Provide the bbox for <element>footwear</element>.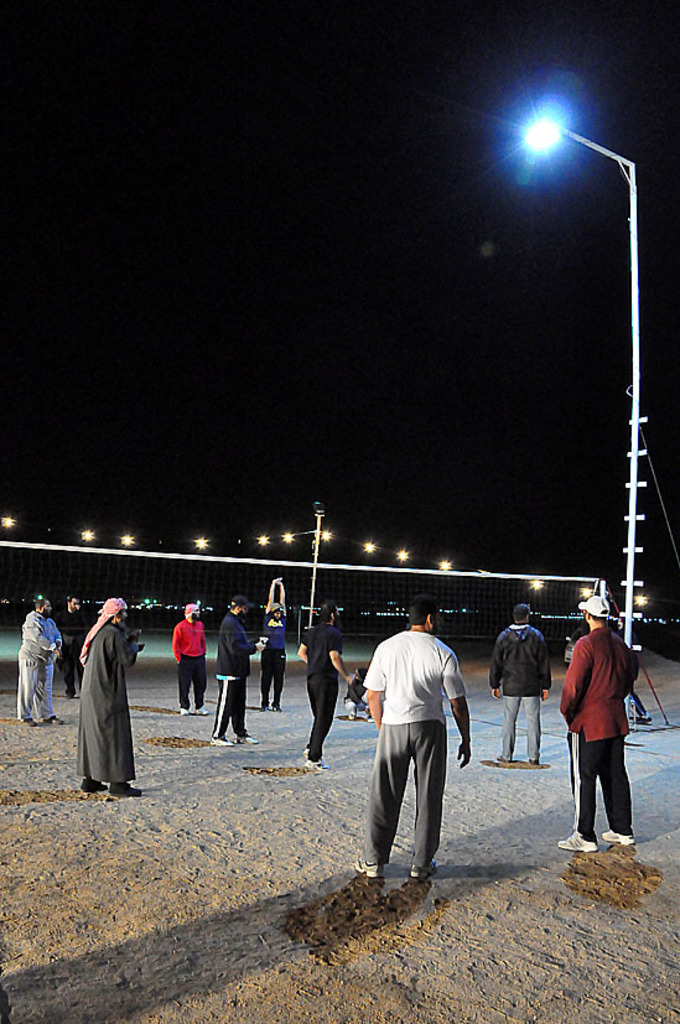
BBox(46, 712, 64, 728).
